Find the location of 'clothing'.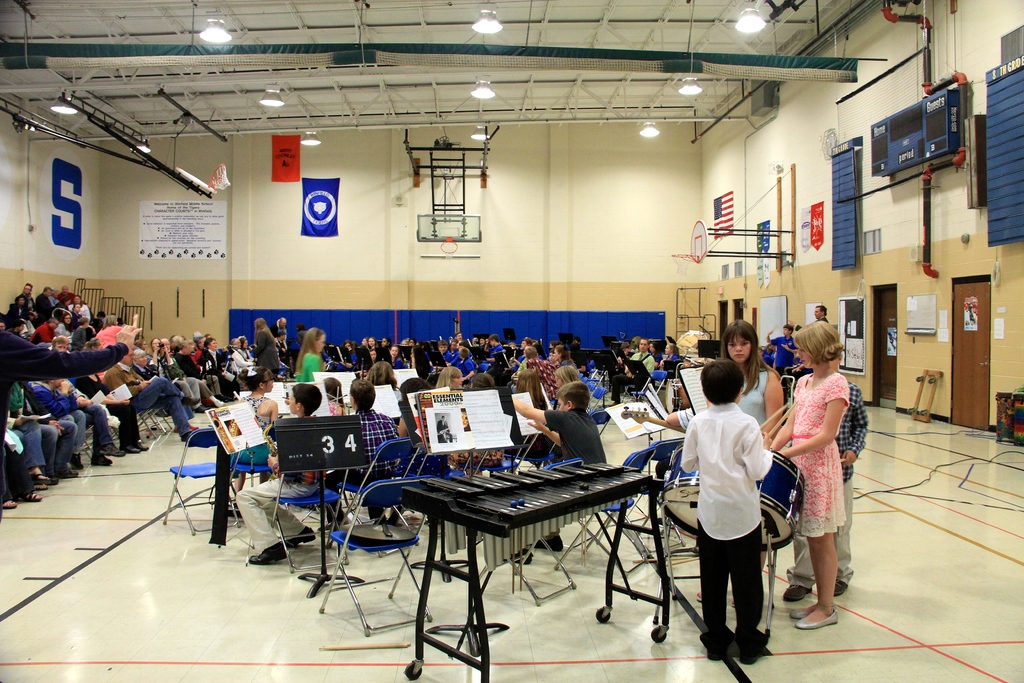
Location: 90,394,145,459.
